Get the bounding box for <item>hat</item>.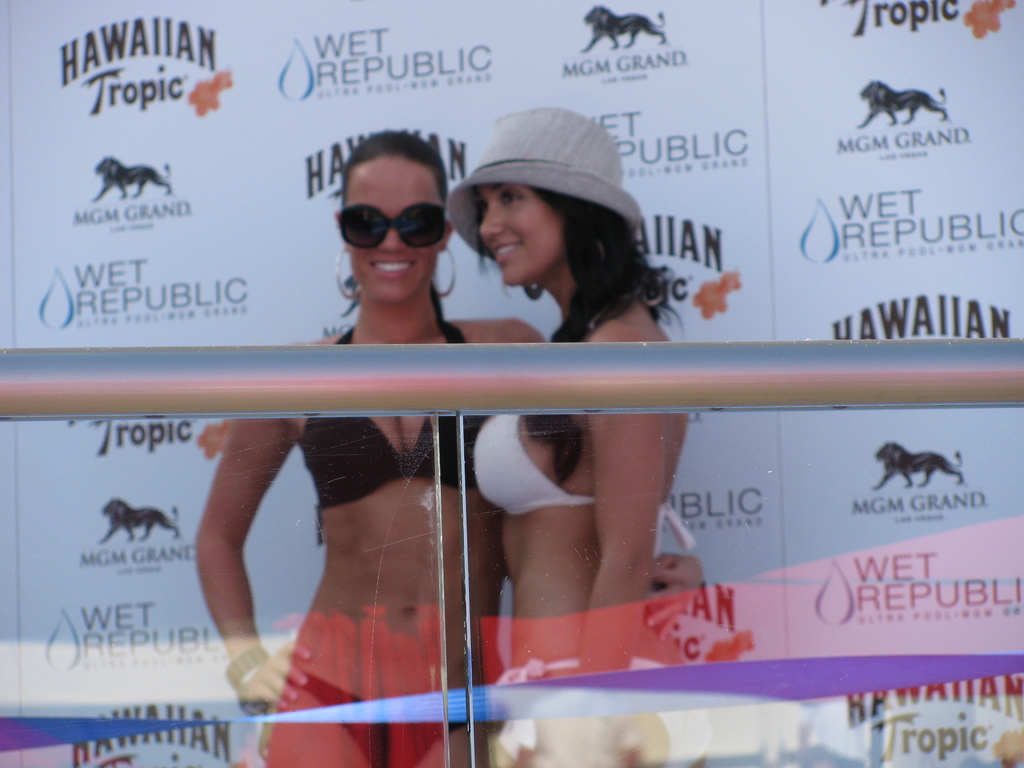
<region>444, 108, 644, 254</region>.
